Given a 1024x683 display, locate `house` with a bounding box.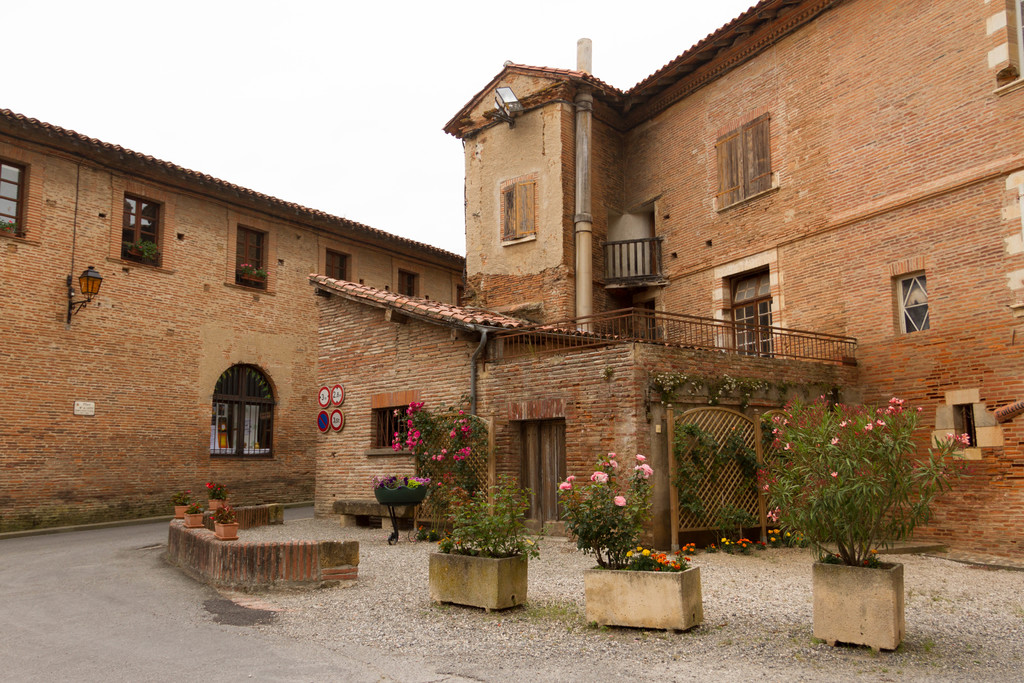
Located: x1=0 y1=35 x2=1023 y2=543.
